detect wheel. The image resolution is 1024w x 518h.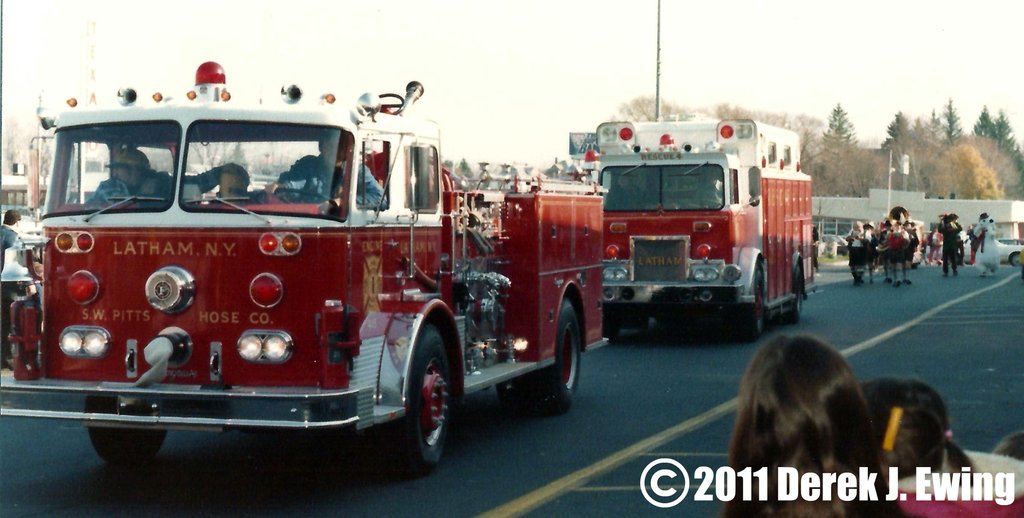
497, 374, 532, 402.
